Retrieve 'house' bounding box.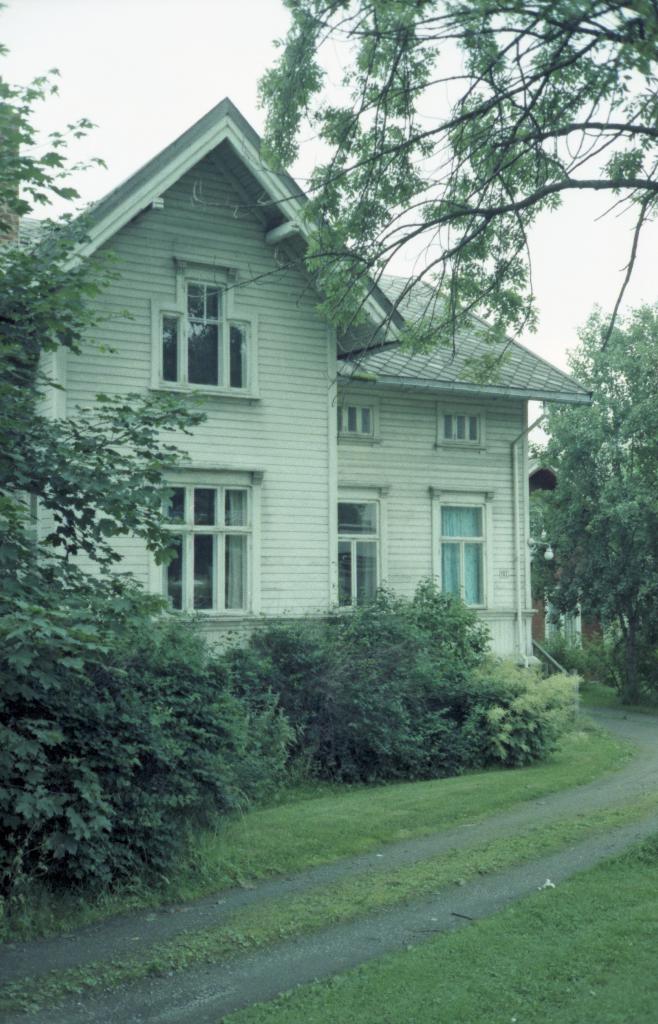
Bounding box: pyautogui.locateOnScreen(54, 102, 581, 710).
